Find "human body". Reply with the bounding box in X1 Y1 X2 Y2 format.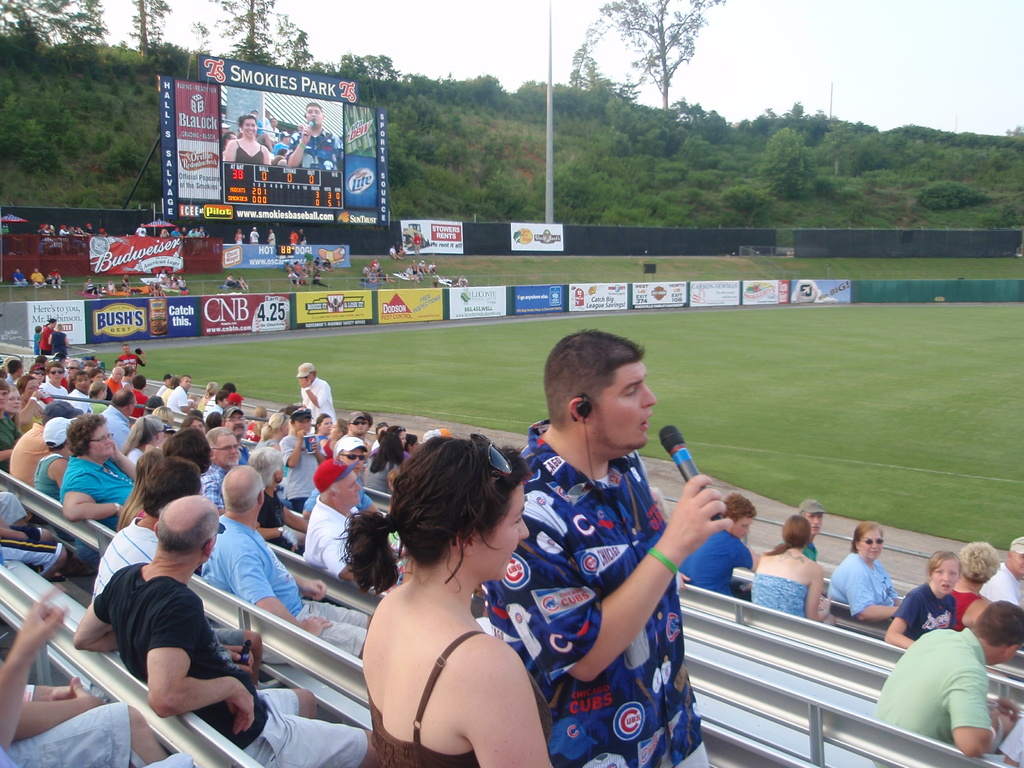
30 368 41 383.
